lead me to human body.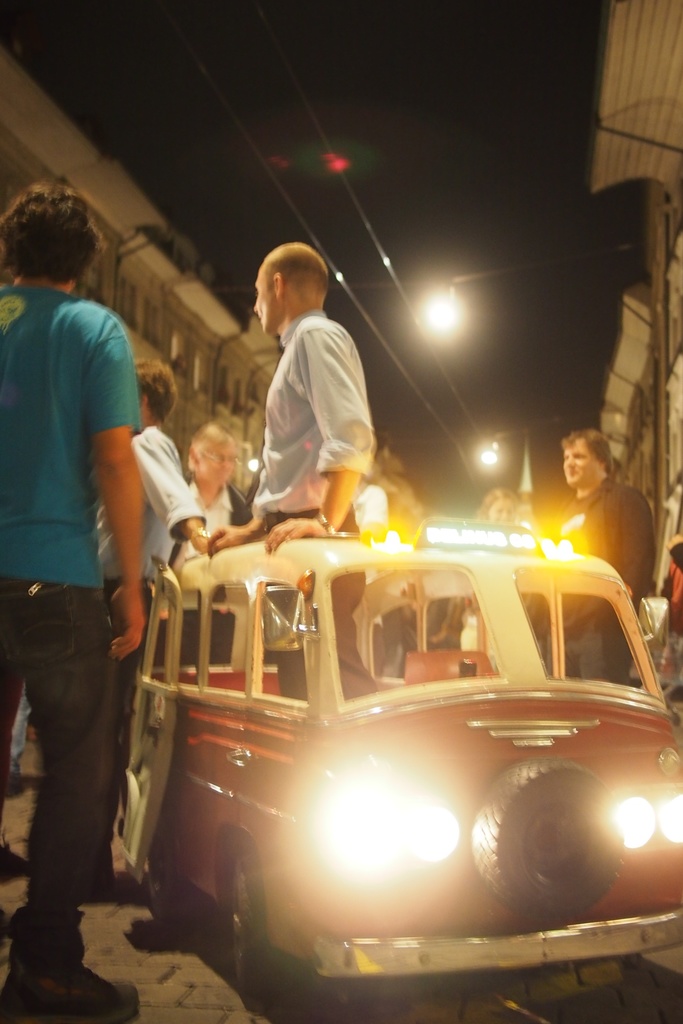
Lead to box(15, 150, 165, 1005).
